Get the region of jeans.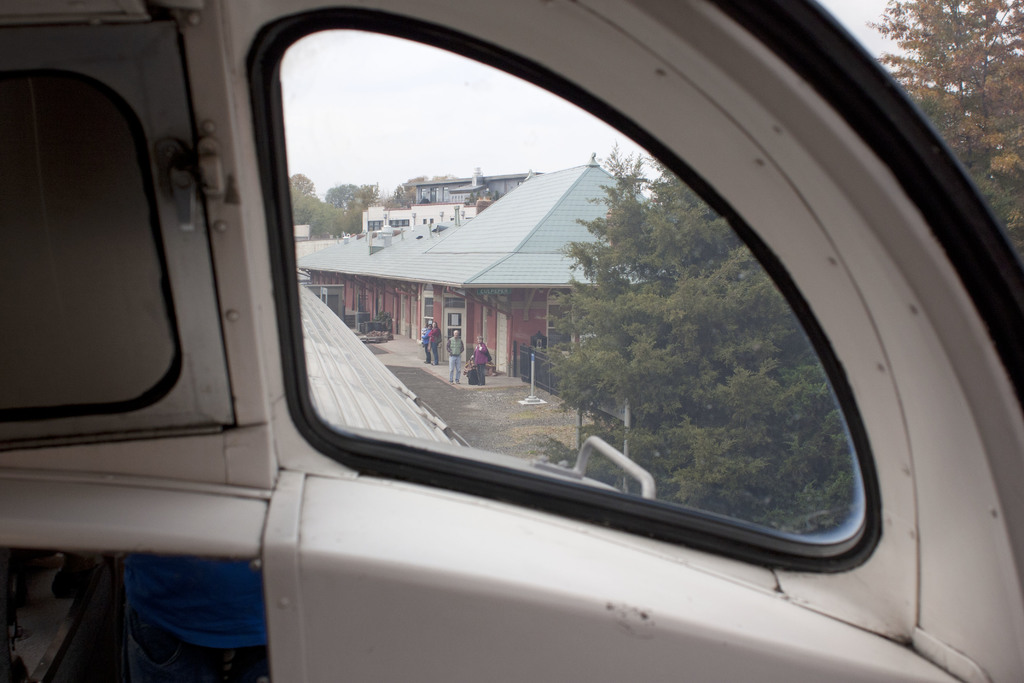
bbox=[426, 343, 448, 365].
